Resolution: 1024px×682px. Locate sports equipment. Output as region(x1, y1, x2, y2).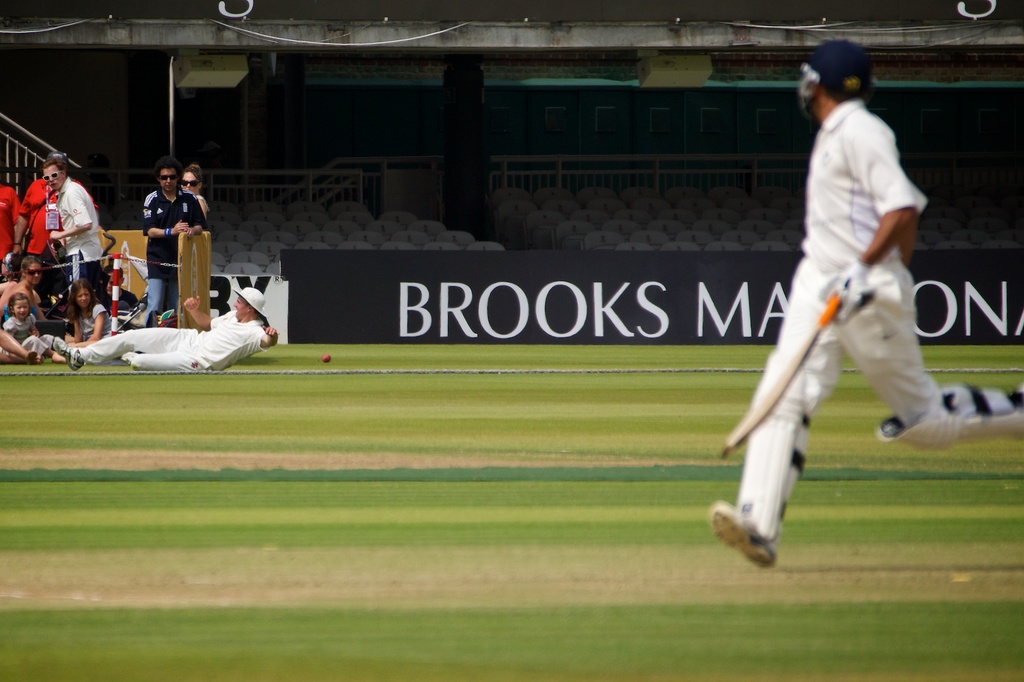
region(871, 378, 1023, 456).
